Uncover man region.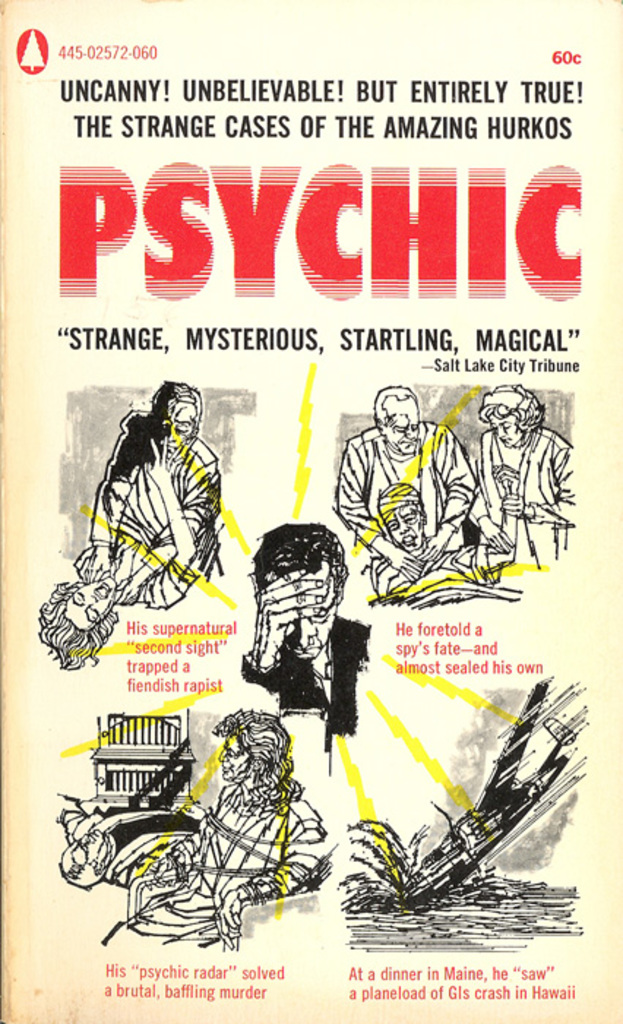
Uncovered: Rect(85, 379, 218, 595).
